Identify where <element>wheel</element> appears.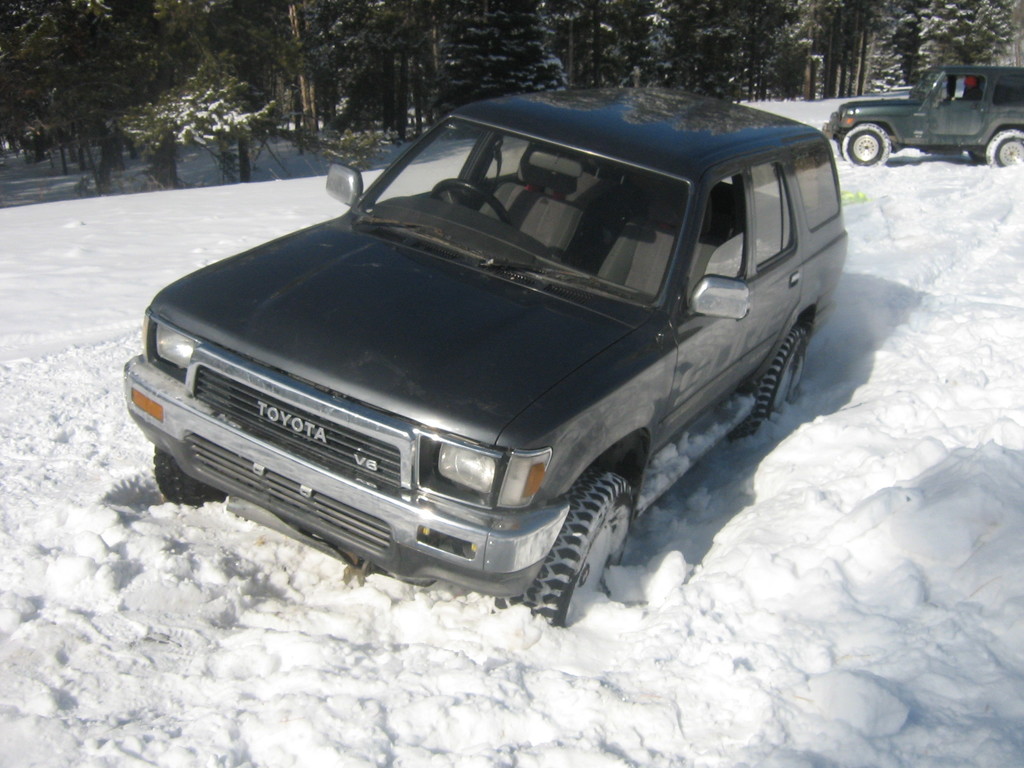
Appears at (x1=428, y1=181, x2=524, y2=232).
